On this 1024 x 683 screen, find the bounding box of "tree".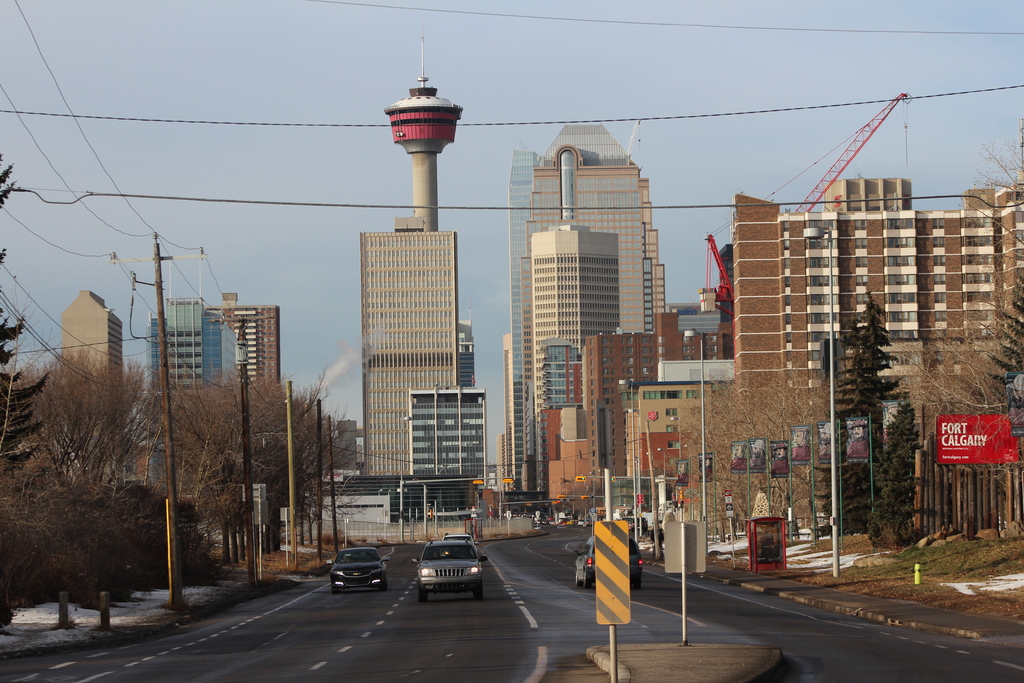
Bounding box: [991, 264, 1023, 390].
